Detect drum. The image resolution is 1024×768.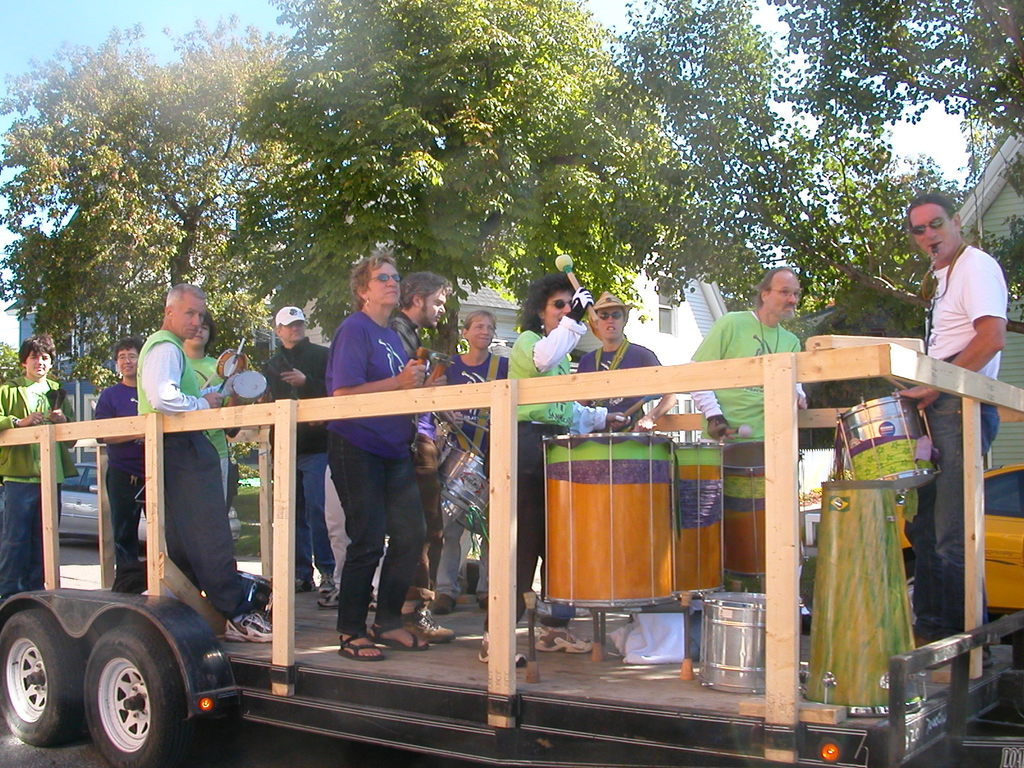
Rect(730, 440, 804, 579).
